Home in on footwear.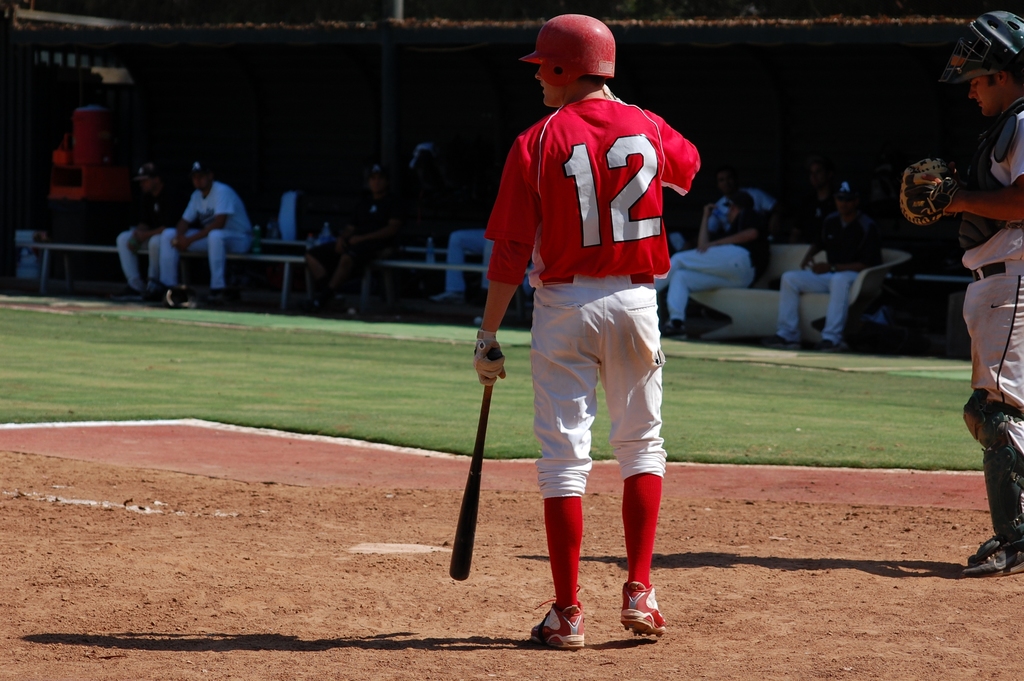
Homed in at <box>616,591,677,653</box>.
